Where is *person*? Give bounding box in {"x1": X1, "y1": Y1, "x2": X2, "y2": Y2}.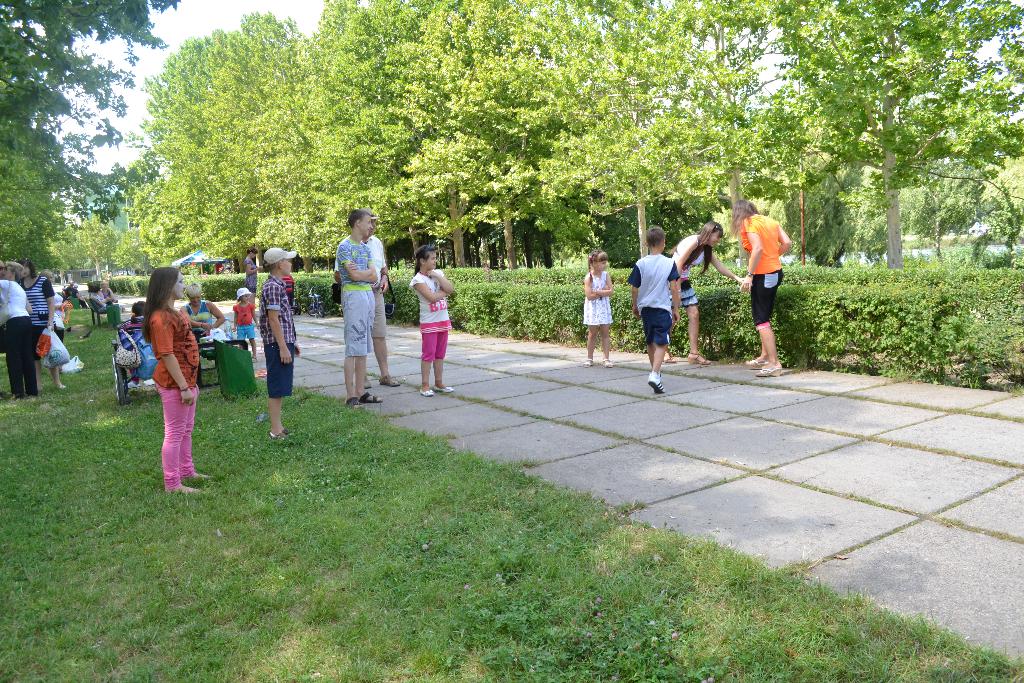
{"x1": 669, "y1": 227, "x2": 743, "y2": 365}.
